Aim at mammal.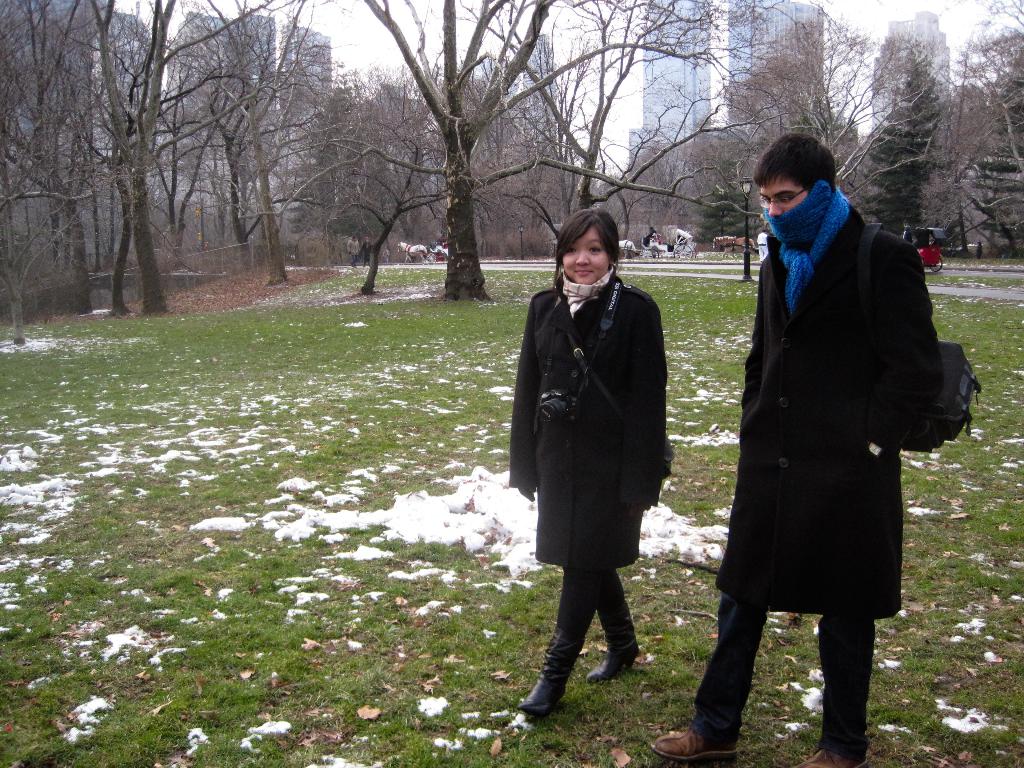
Aimed at {"left": 976, "top": 242, "right": 981, "bottom": 259}.
